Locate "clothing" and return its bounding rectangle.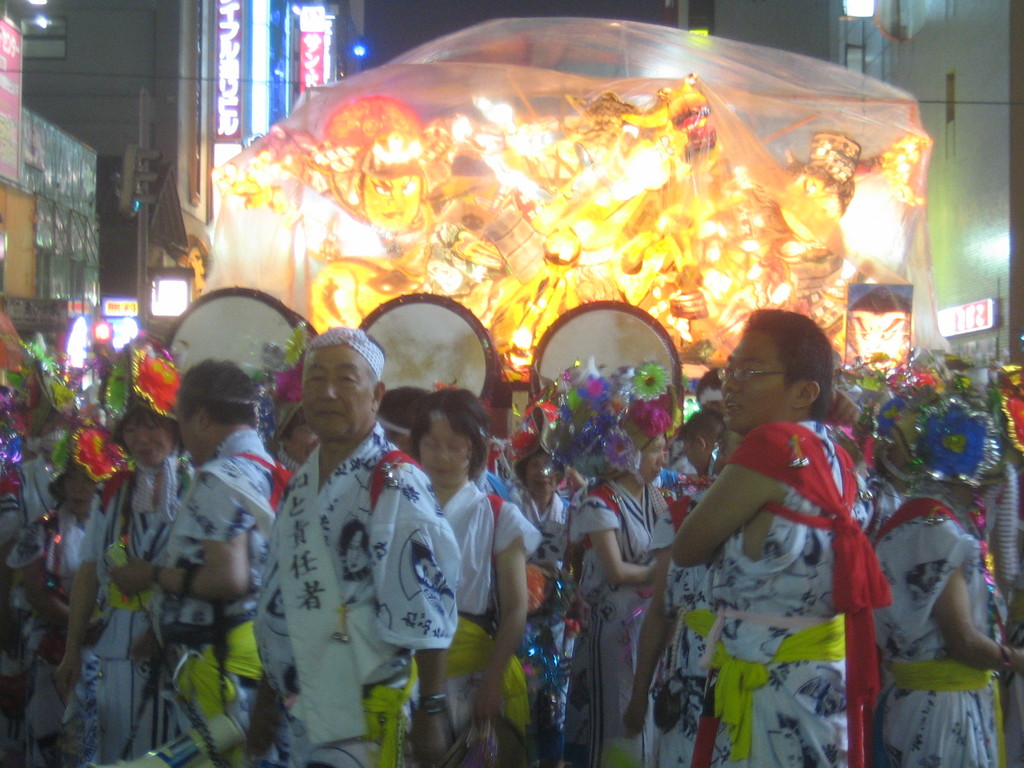
[x1=870, y1=483, x2=996, y2=767].
